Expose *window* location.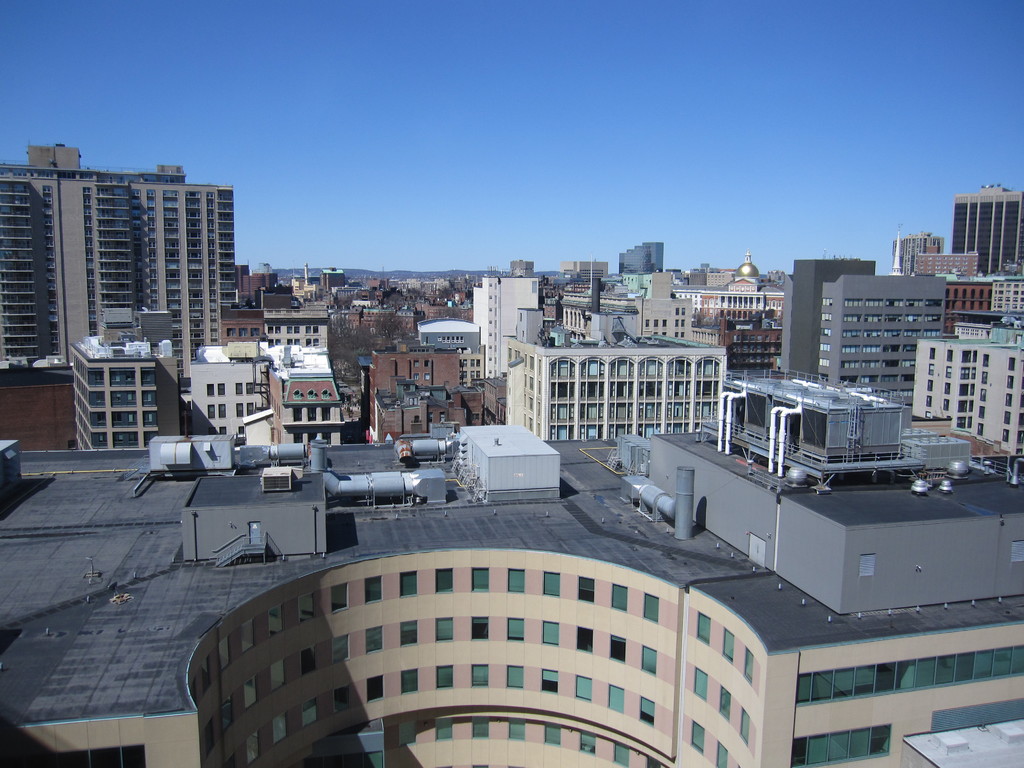
Exposed at {"x1": 576, "y1": 575, "x2": 596, "y2": 603}.
